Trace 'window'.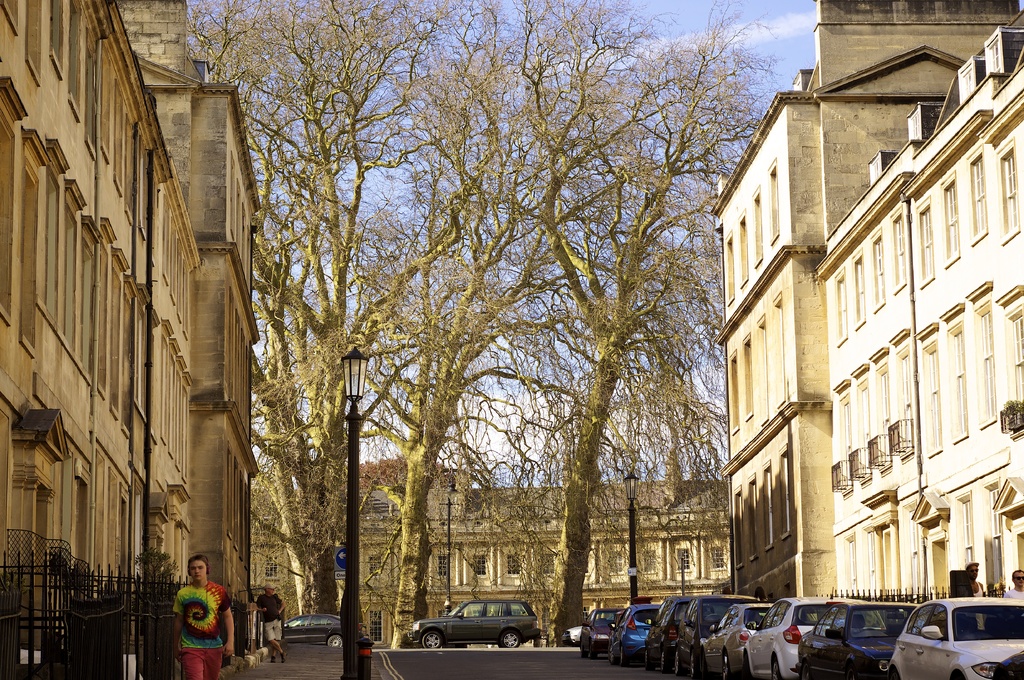
Traced to region(994, 136, 1023, 243).
